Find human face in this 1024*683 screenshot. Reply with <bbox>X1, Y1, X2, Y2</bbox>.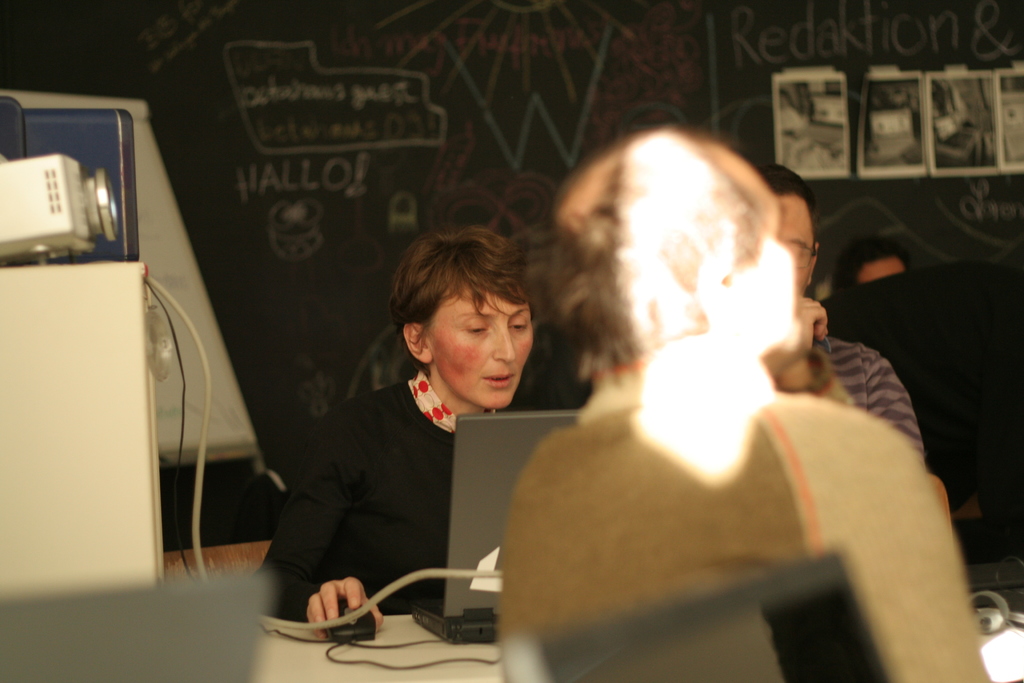
<bbox>431, 281, 532, 407</bbox>.
